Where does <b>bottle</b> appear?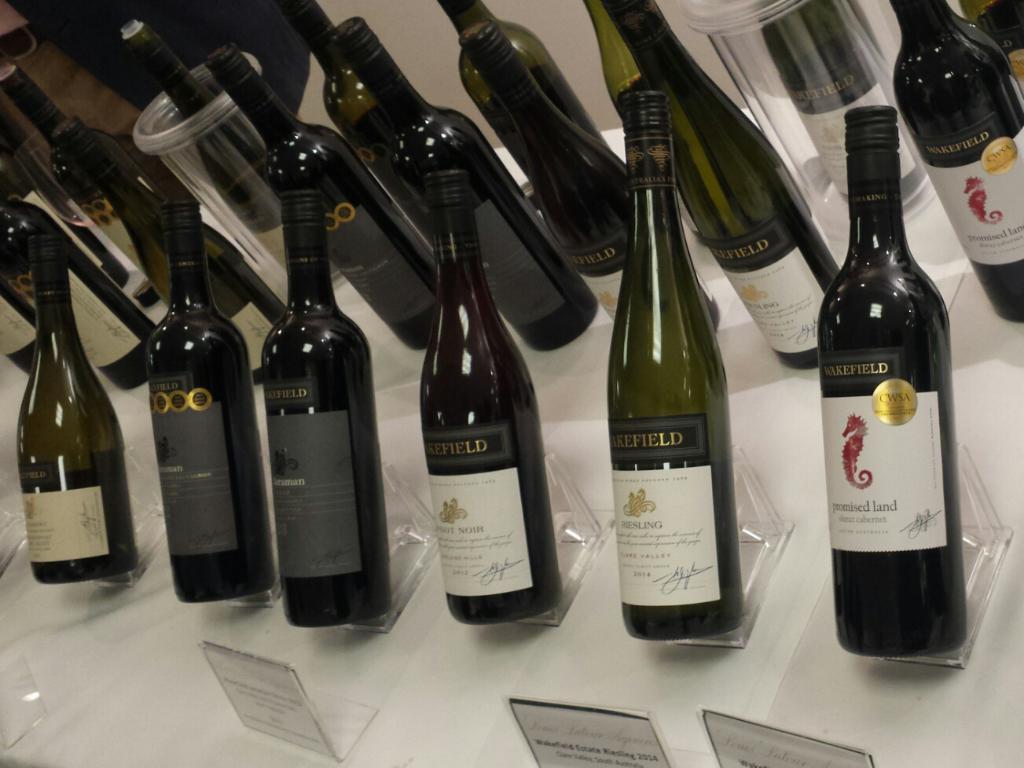
Appears at 141:193:277:604.
